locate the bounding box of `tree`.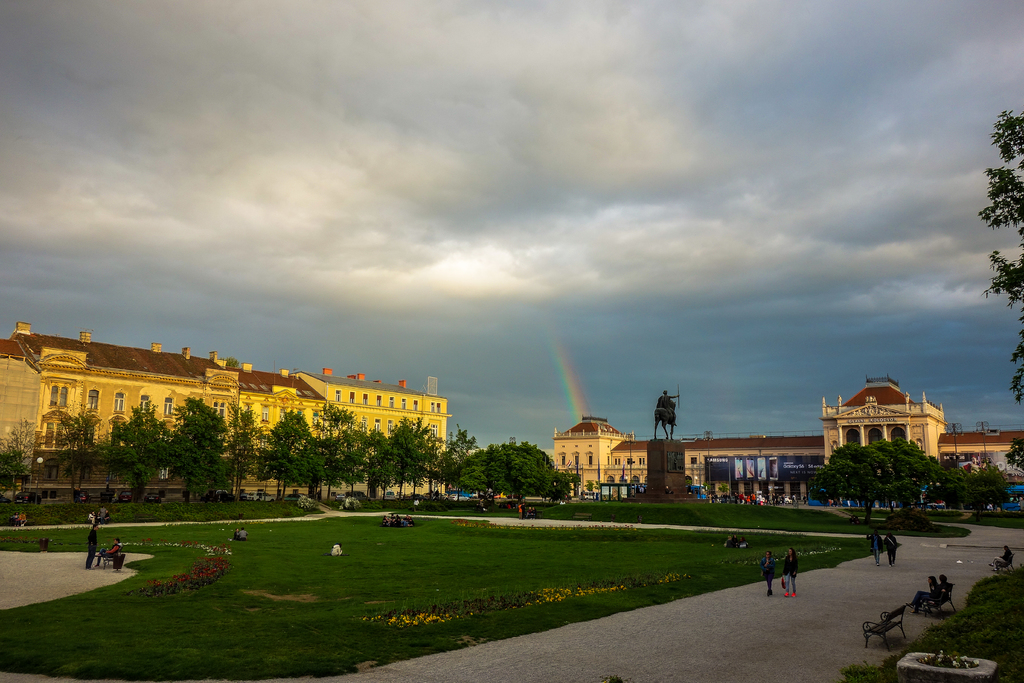
Bounding box: crop(550, 470, 570, 497).
